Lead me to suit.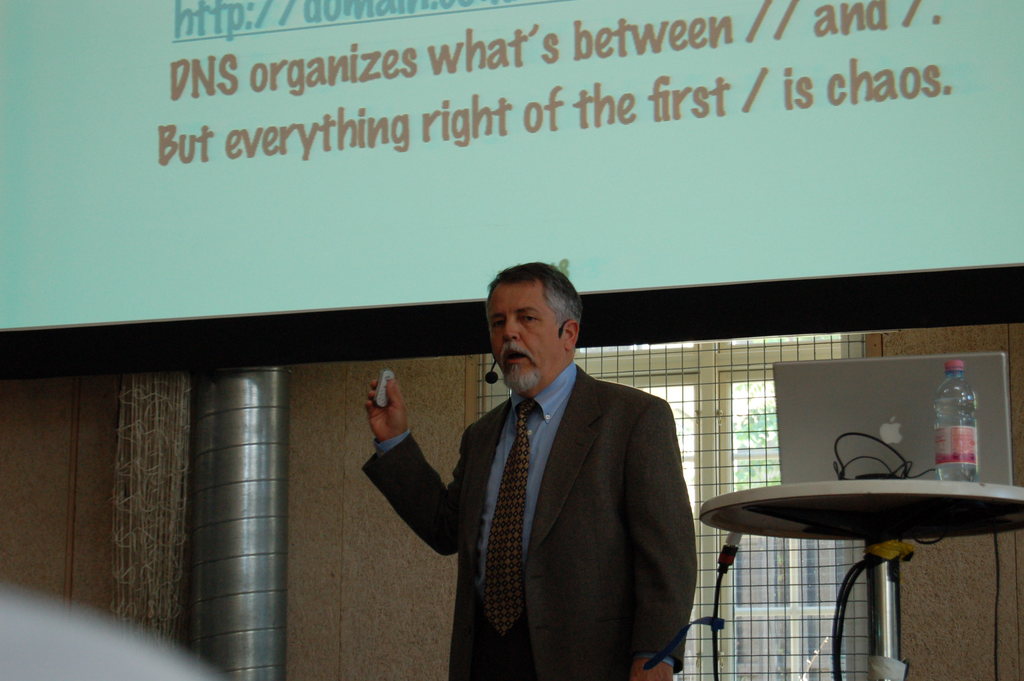
Lead to BBox(401, 299, 708, 670).
